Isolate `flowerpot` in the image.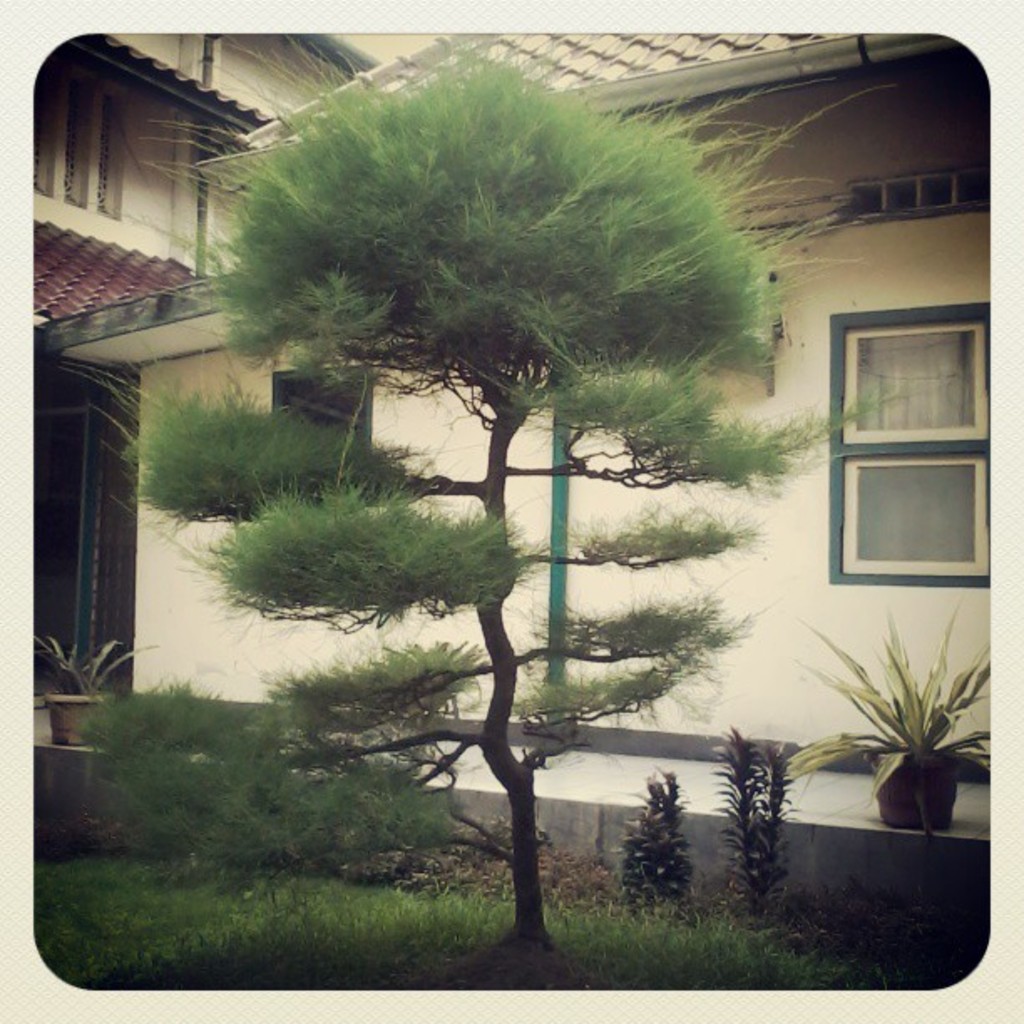
Isolated region: {"left": 793, "top": 651, "right": 979, "bottom": 882}.
